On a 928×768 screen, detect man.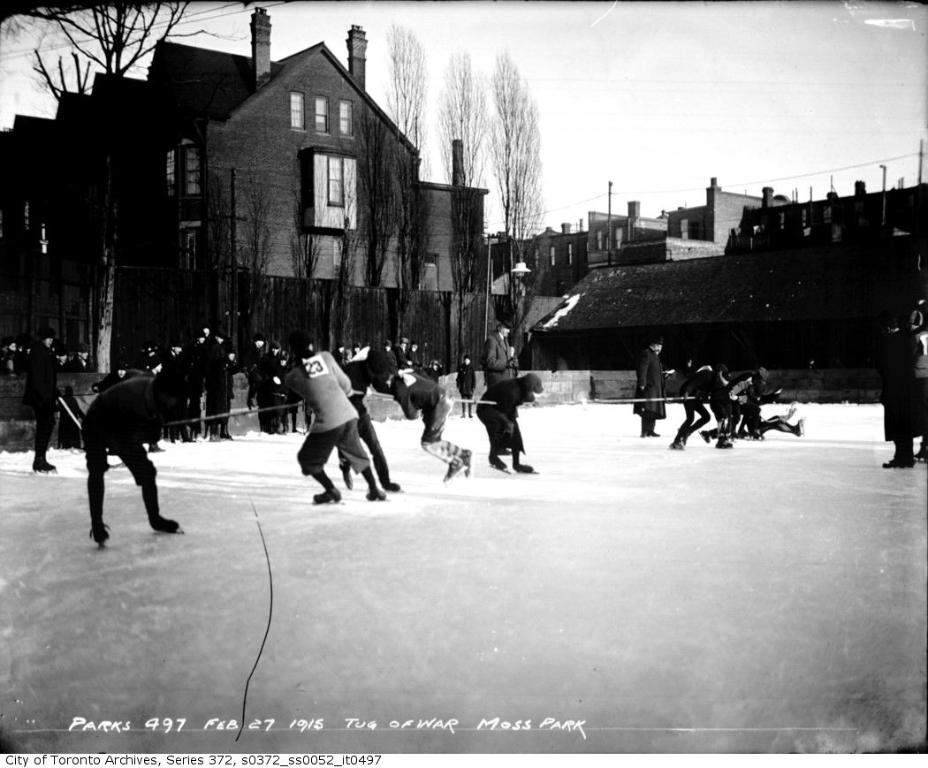
x1=882, y1=320, x2=927, y2=475.
